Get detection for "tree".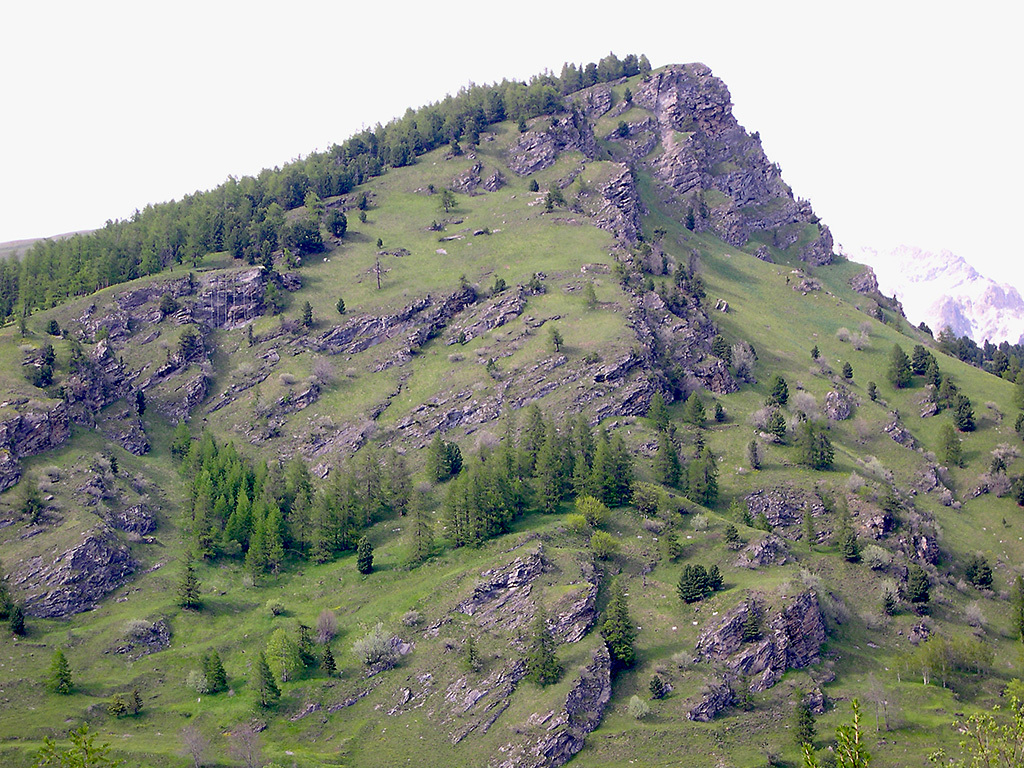
Detection: locate(799, 415, 818, 470).
